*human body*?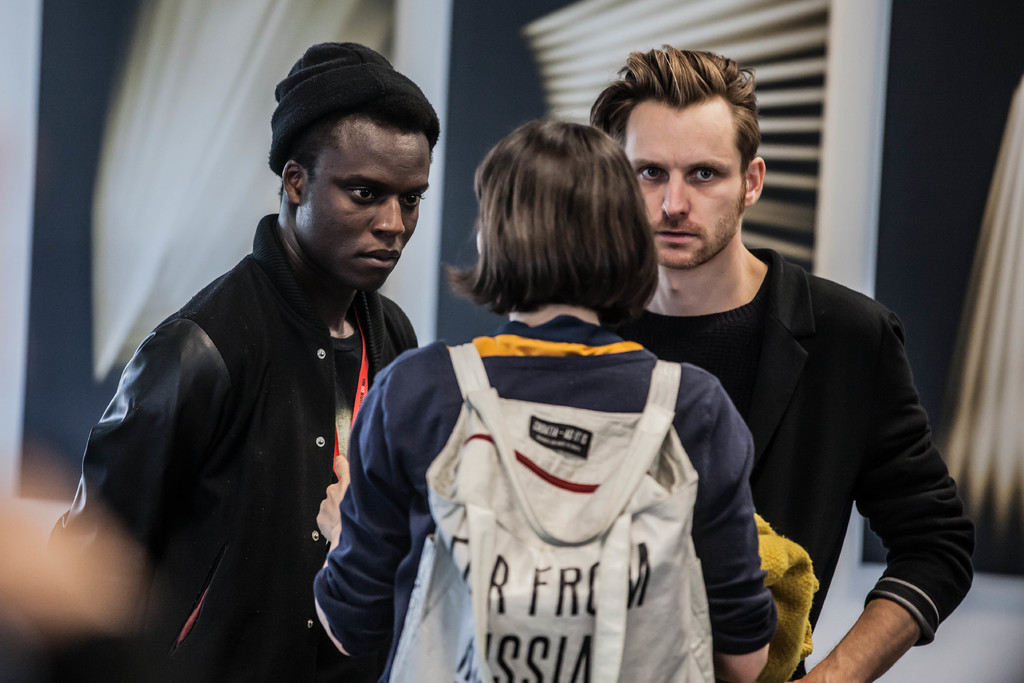
<bbox>315, 302, 769, 682</bbox>
